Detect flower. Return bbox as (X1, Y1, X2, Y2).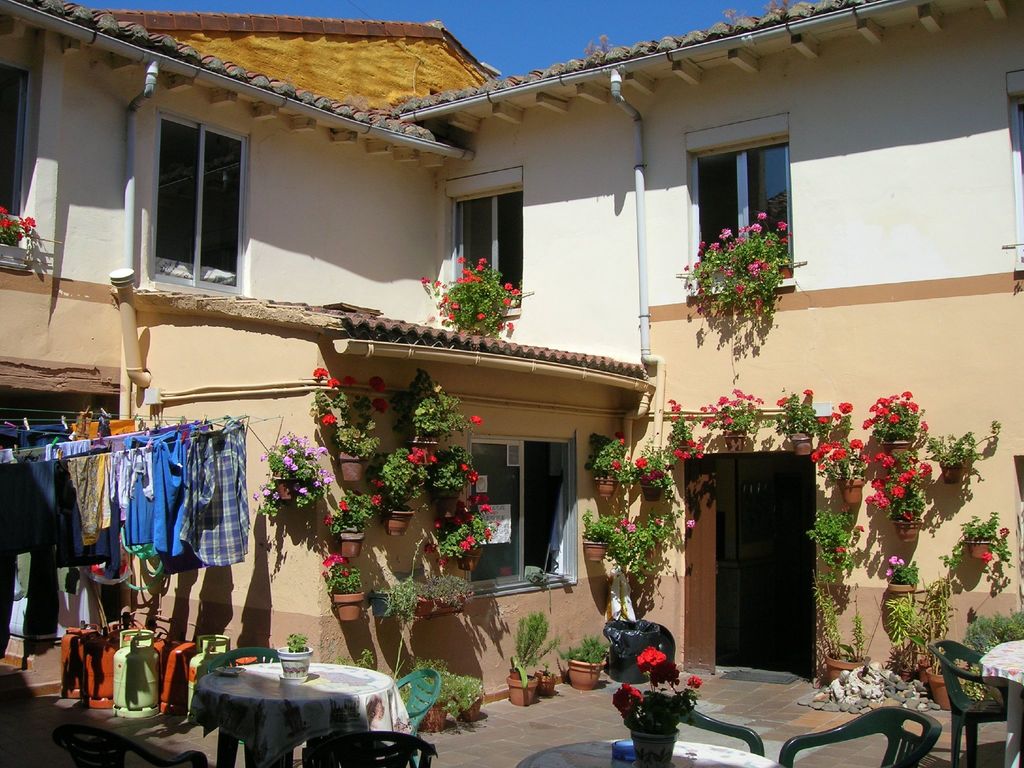
(369, 492, 384, 506).
